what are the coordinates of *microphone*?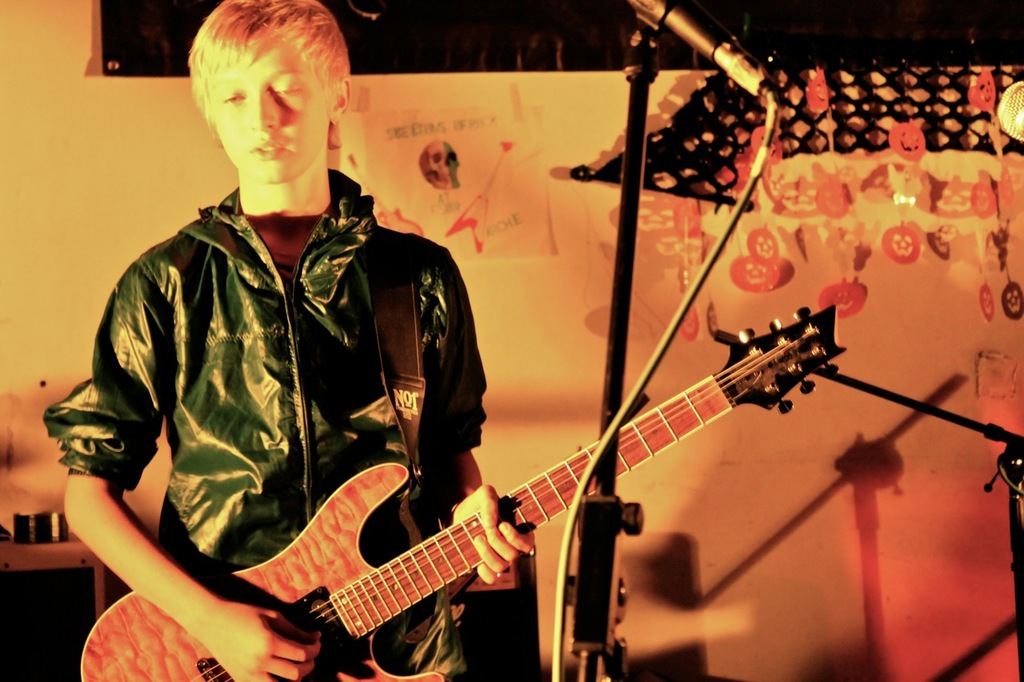
box(996, 82, 1022, 138).
